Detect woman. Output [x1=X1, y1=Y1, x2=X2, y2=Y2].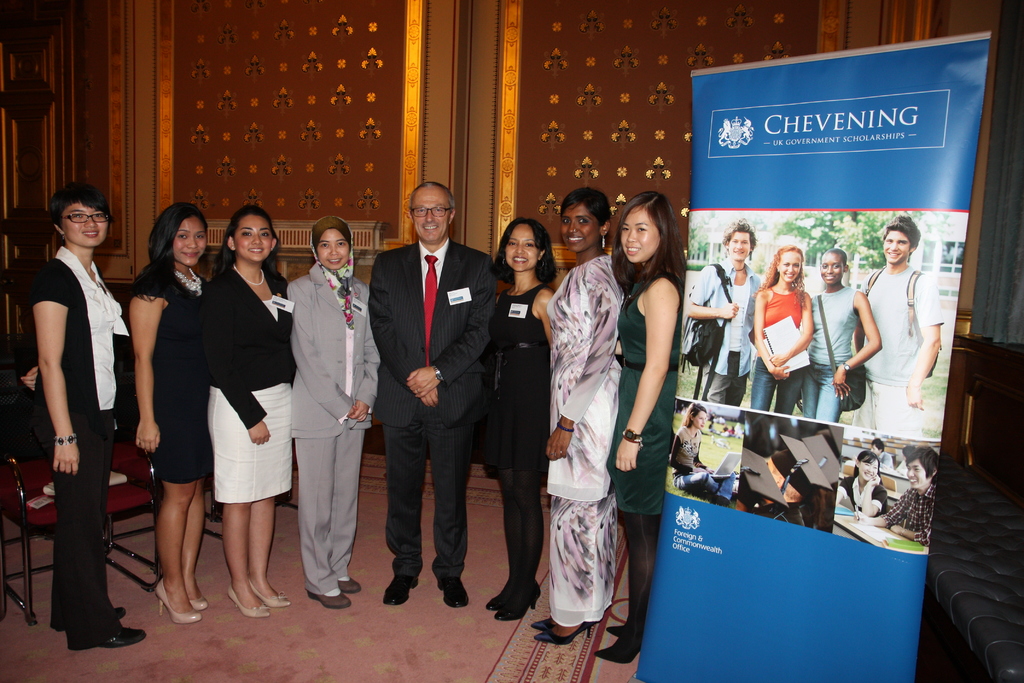
[x1=530, y1=187, x2=619, y2=651].
